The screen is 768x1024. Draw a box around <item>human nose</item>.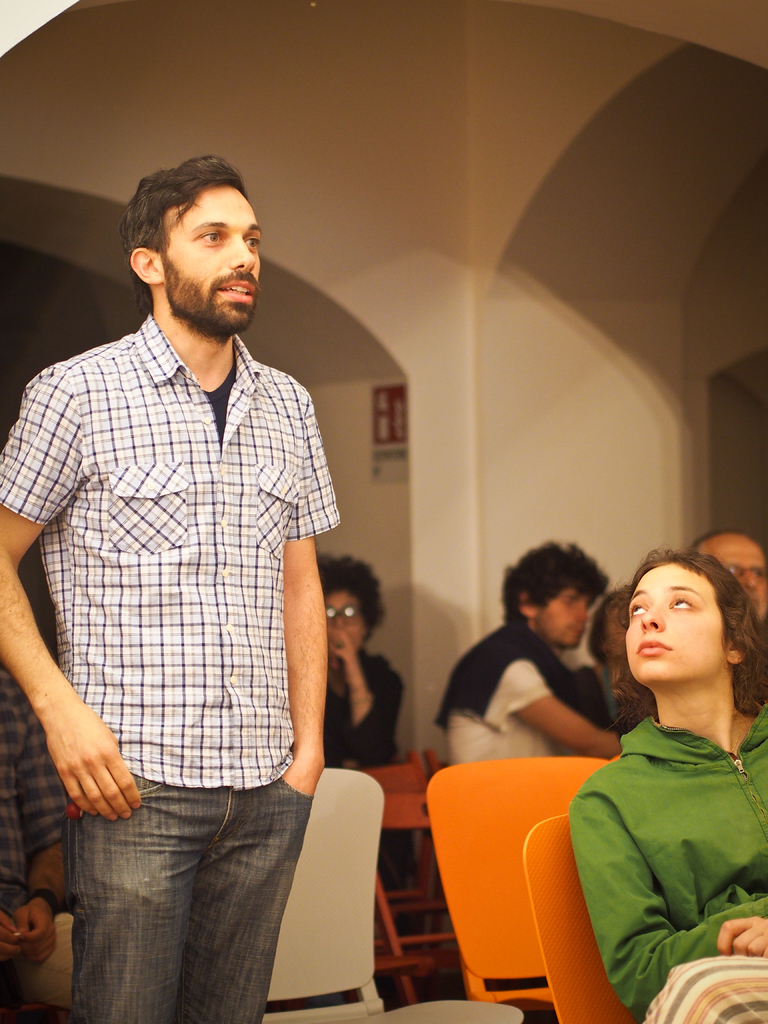
crop(335, 614, 347, 631).
